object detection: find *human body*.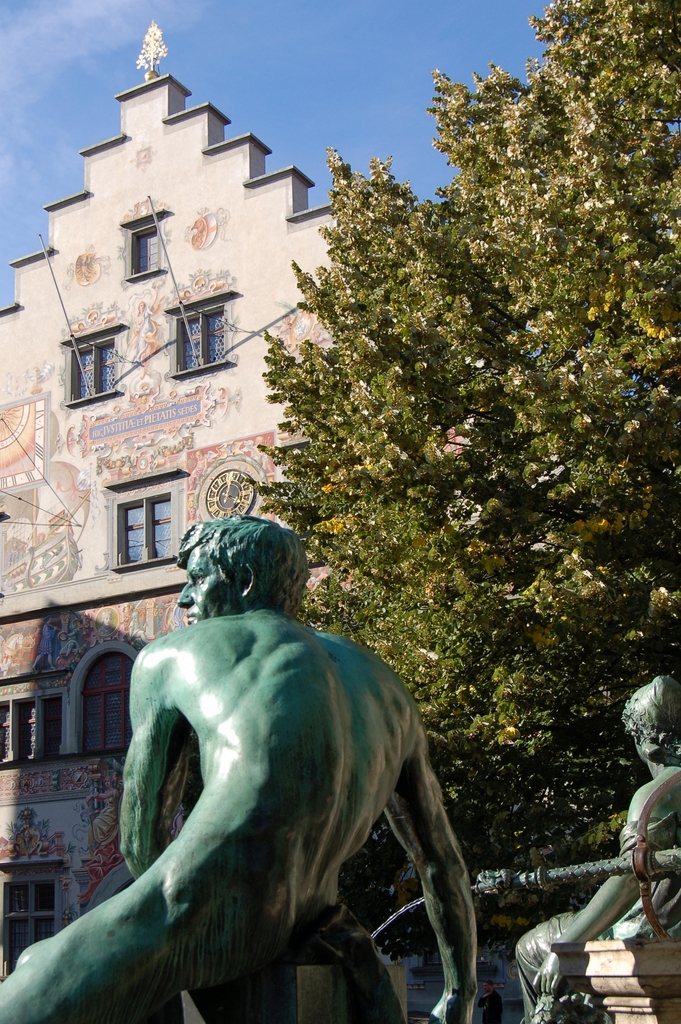
(x1=511, y1=762, x2=680, y2=1023).
